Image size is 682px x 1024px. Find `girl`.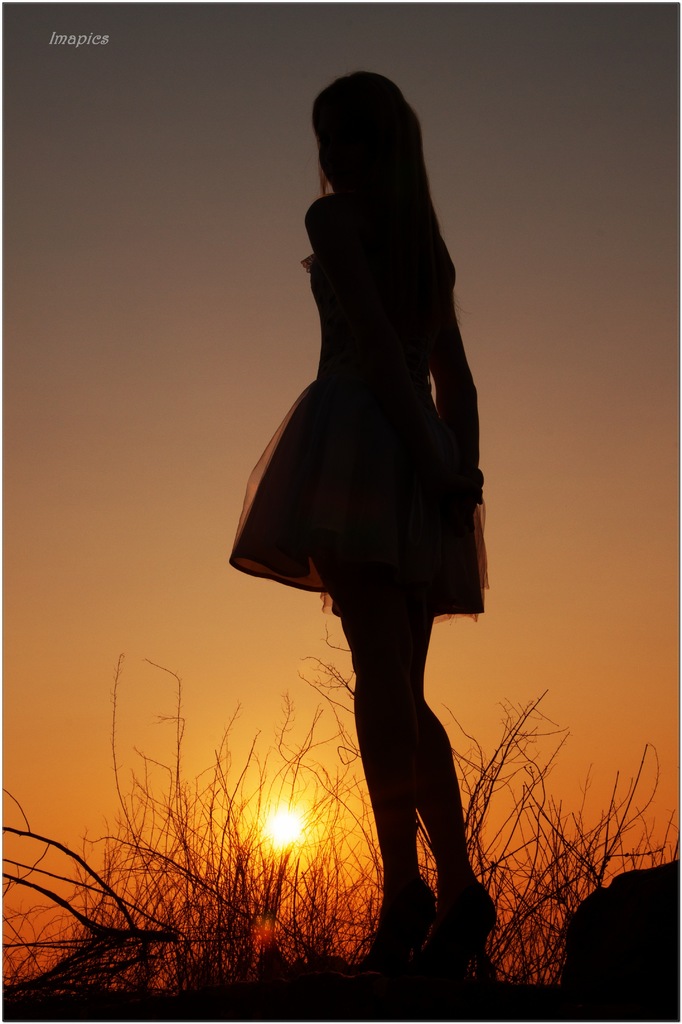
bbox=[222, 63, 494, 989].
